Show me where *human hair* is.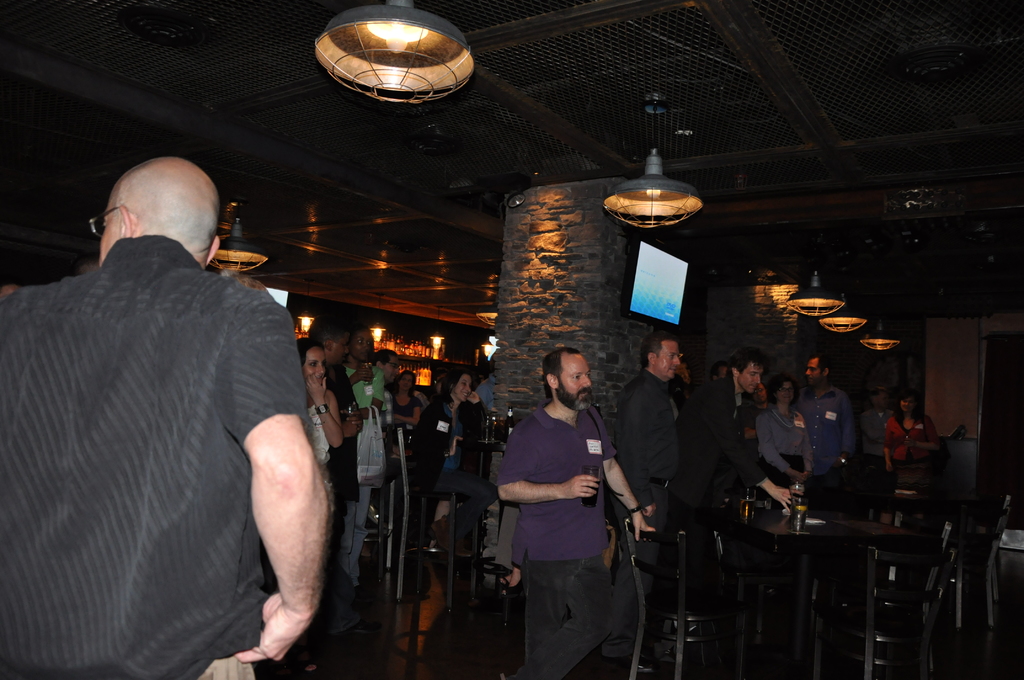
*human hair* is at BBox(387, 369, 416, 397).
